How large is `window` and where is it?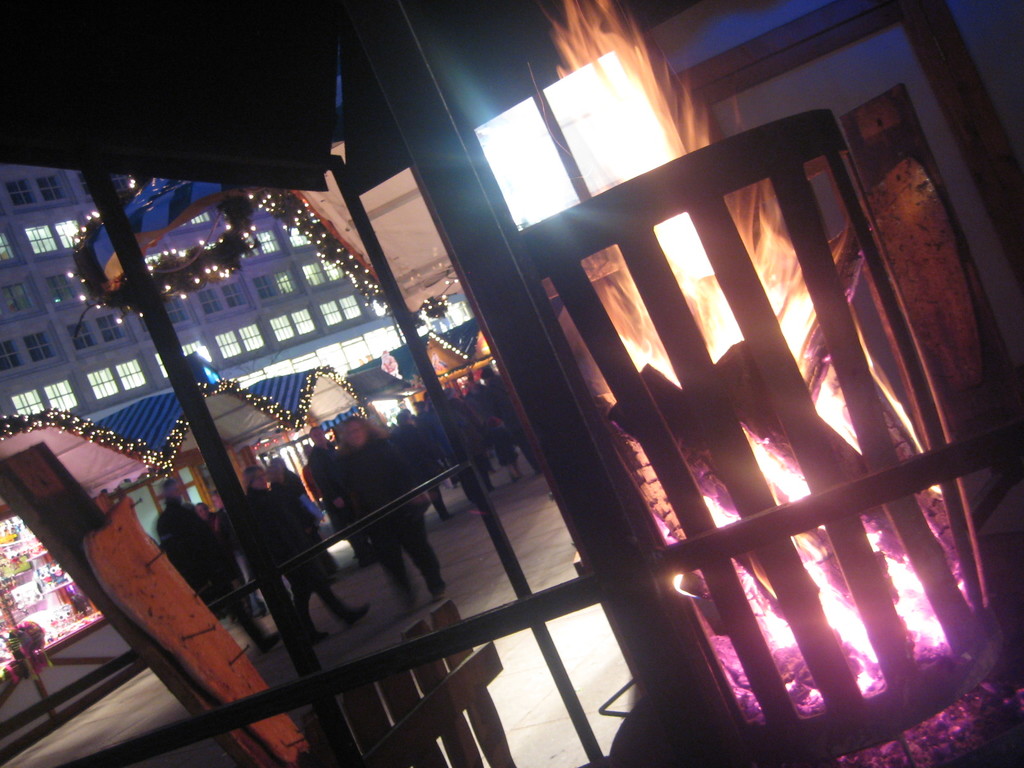
Bounding box: box(246, 227, 278, 261).
